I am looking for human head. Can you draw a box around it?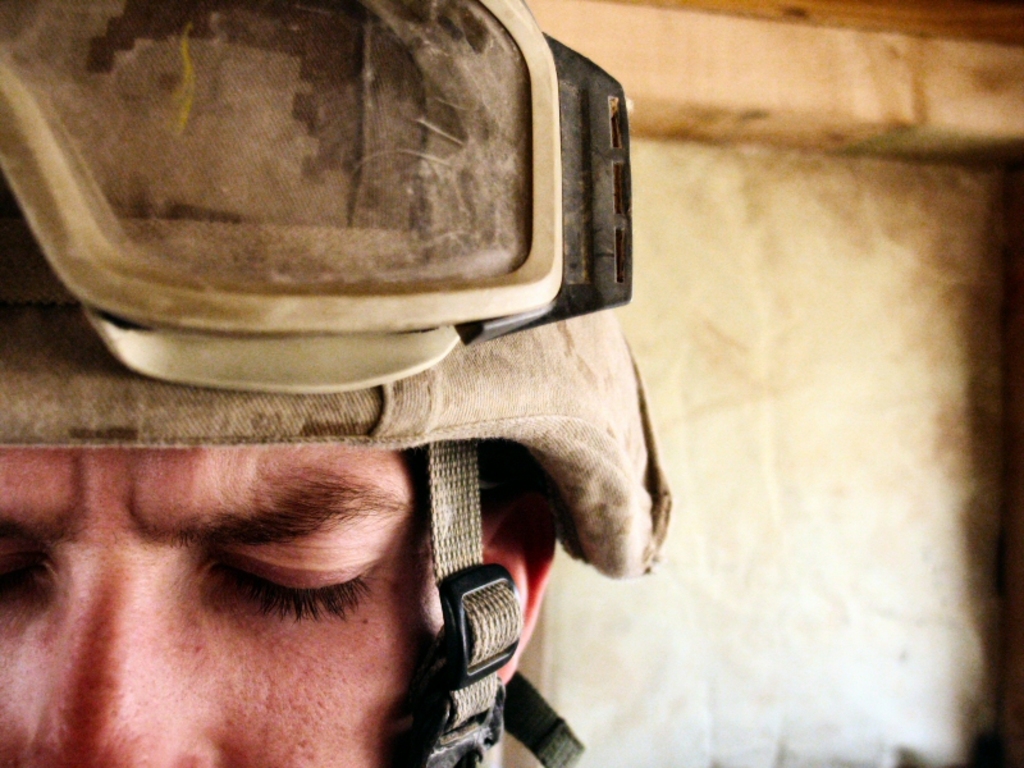
Sure, the bounding box is crop(0, 0, 671, 765).
